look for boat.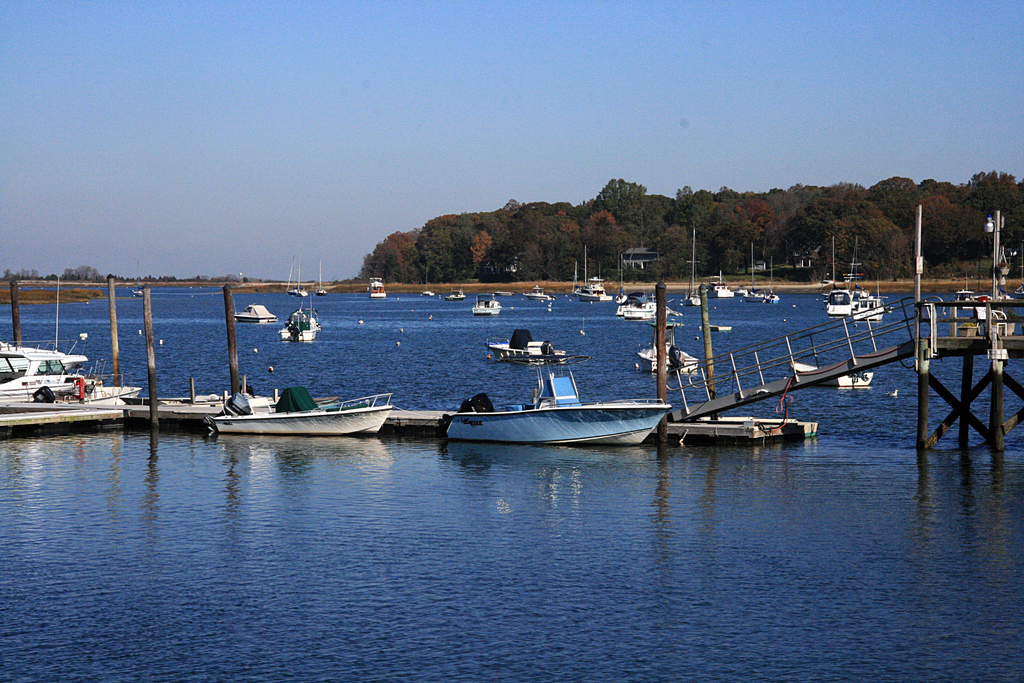
Found: locate(211, 390, 396, 434).
